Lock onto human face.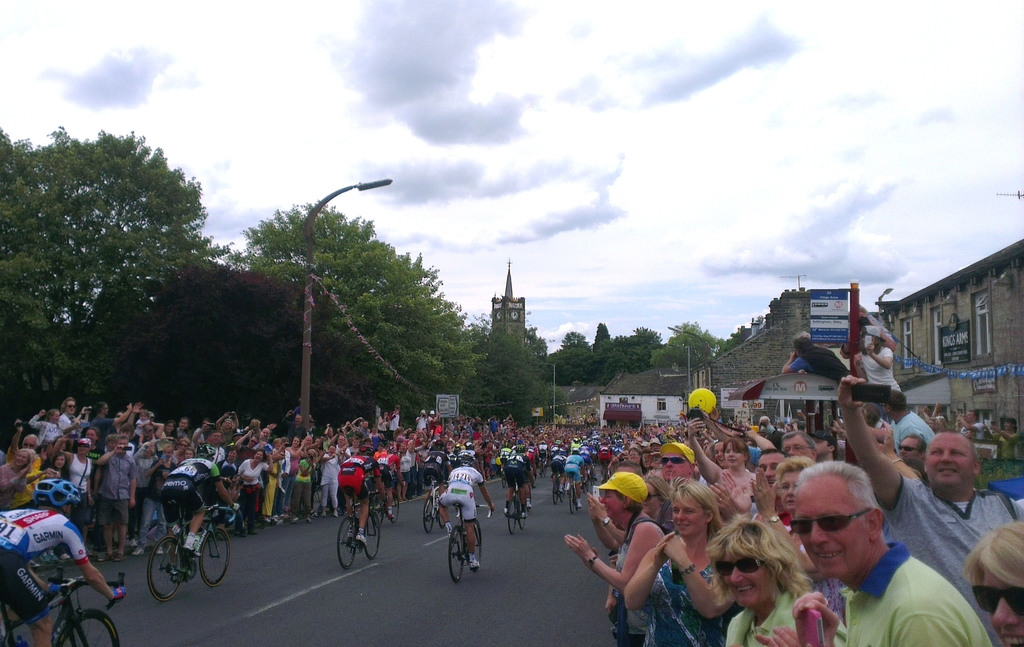
Locked: region(178, 441, 186, 454).
